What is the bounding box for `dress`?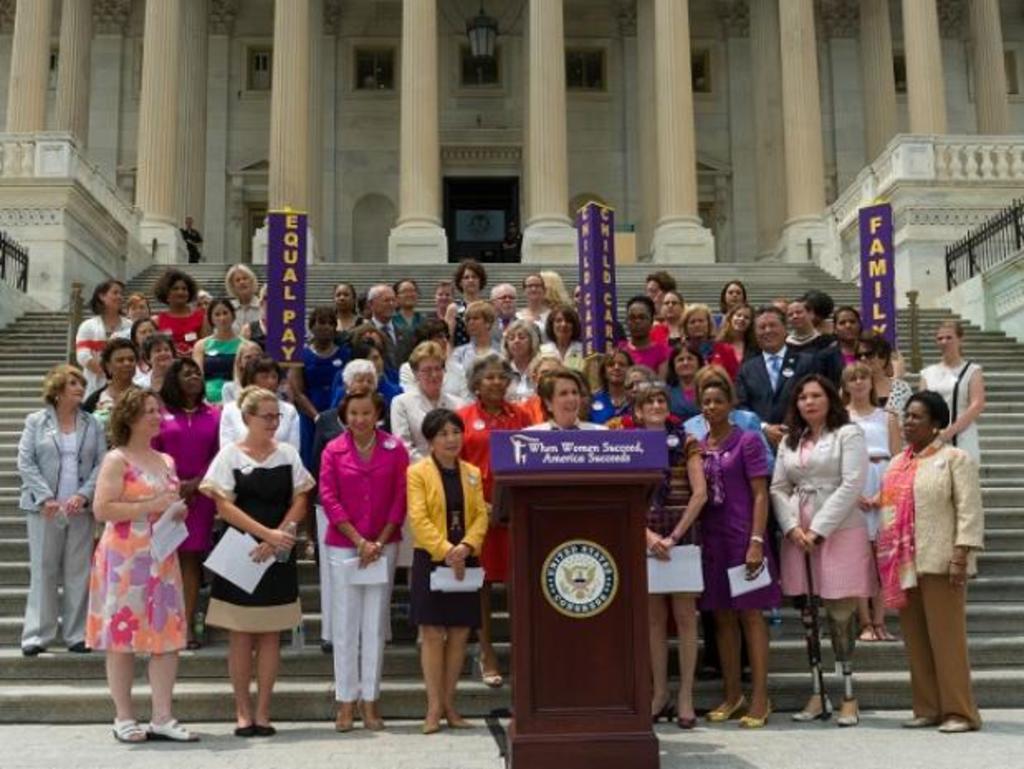
711:341:738:380.
